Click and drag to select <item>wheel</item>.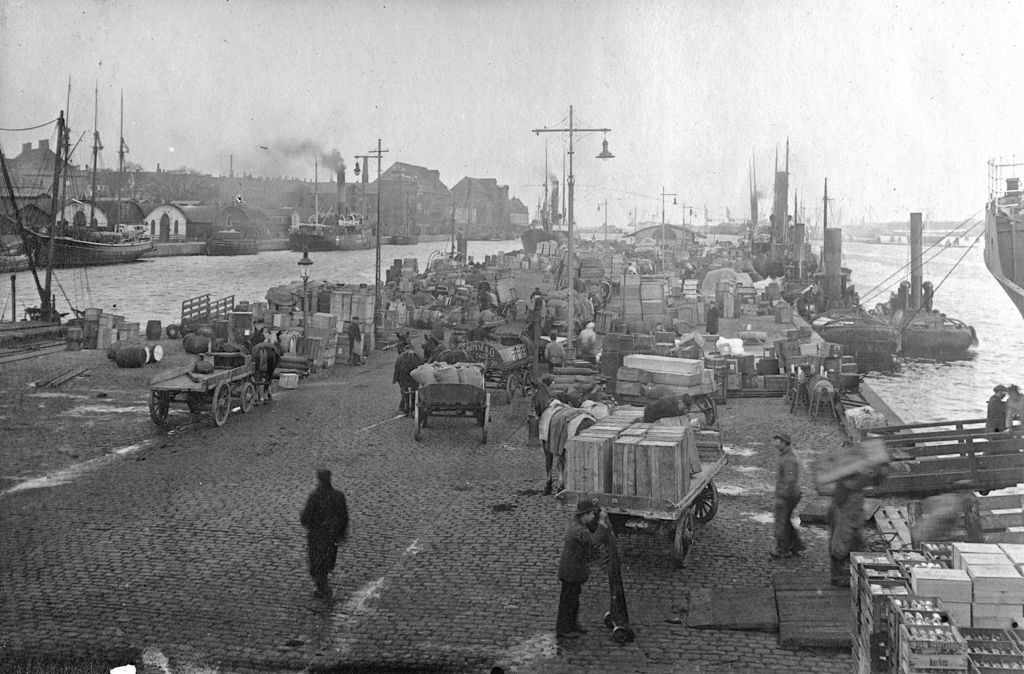
Selection: (left=413, top=392, right=422, bottom=440).
